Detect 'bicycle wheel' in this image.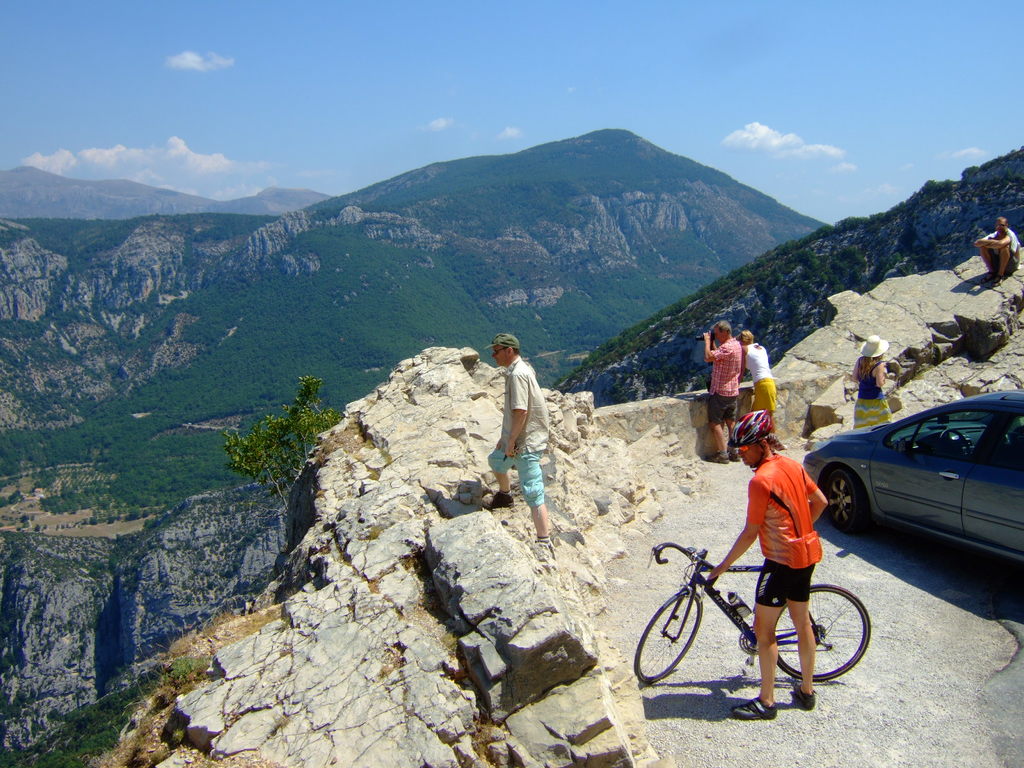
Detection: crop(633, 589, 705, 687).
